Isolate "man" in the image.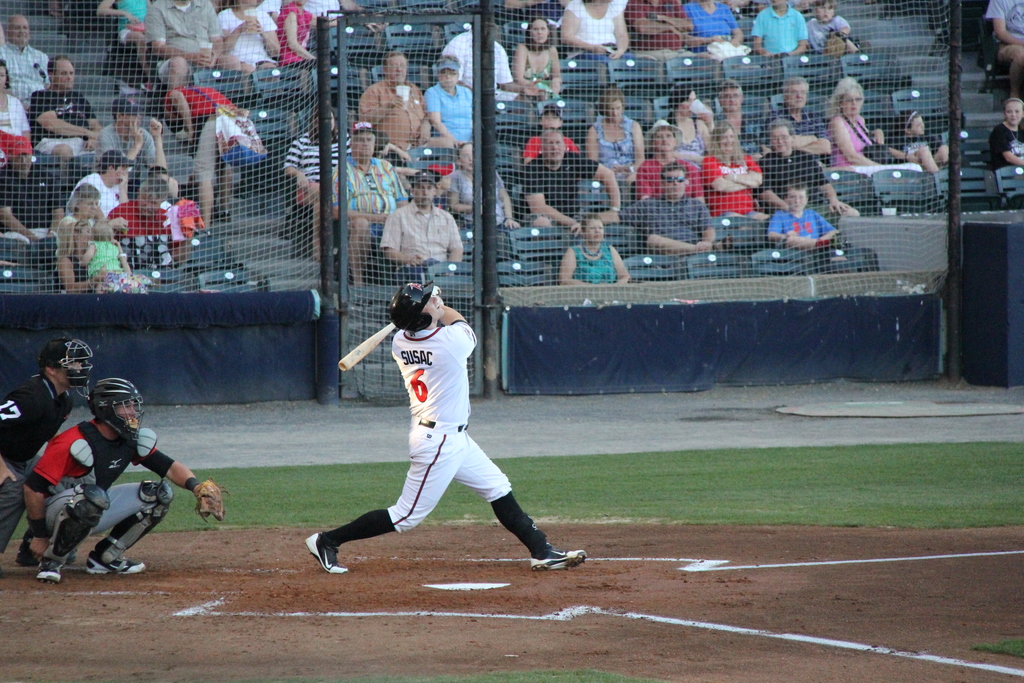
Isolated region: 356/48/452/148.
